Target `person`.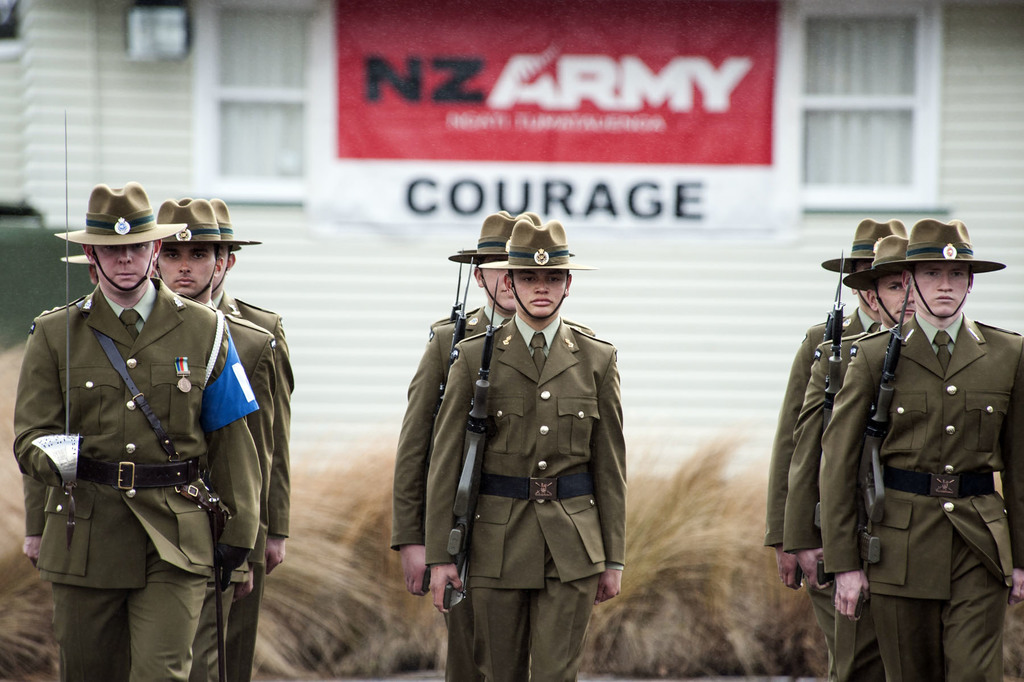
Target region: x1=763, y1=215, x2=909, y2=681.
